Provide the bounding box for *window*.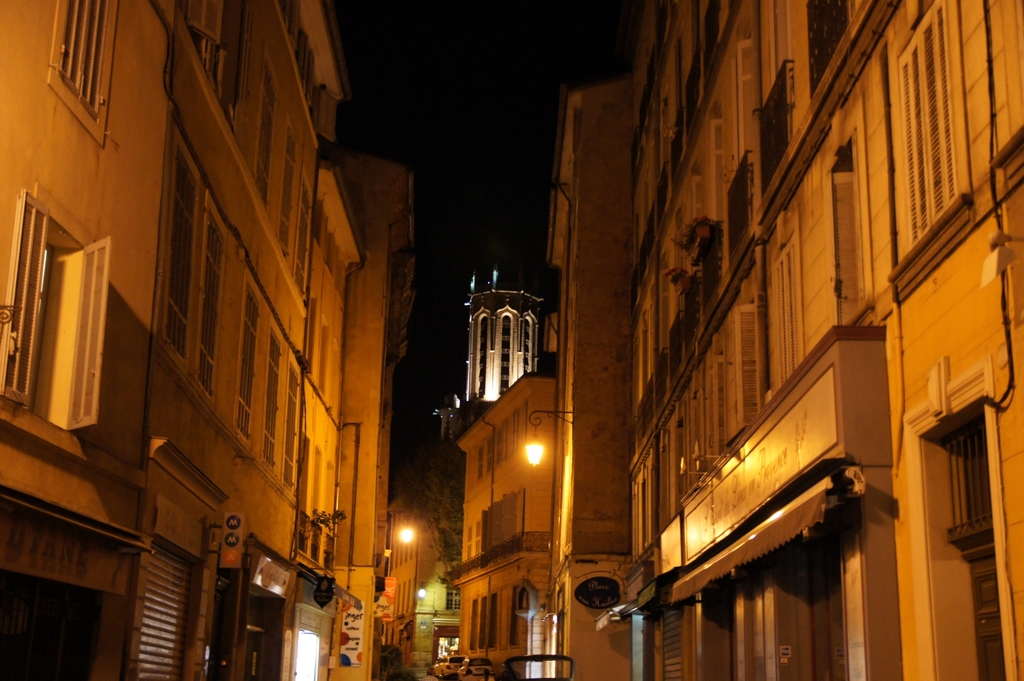
250:41:279:214.
